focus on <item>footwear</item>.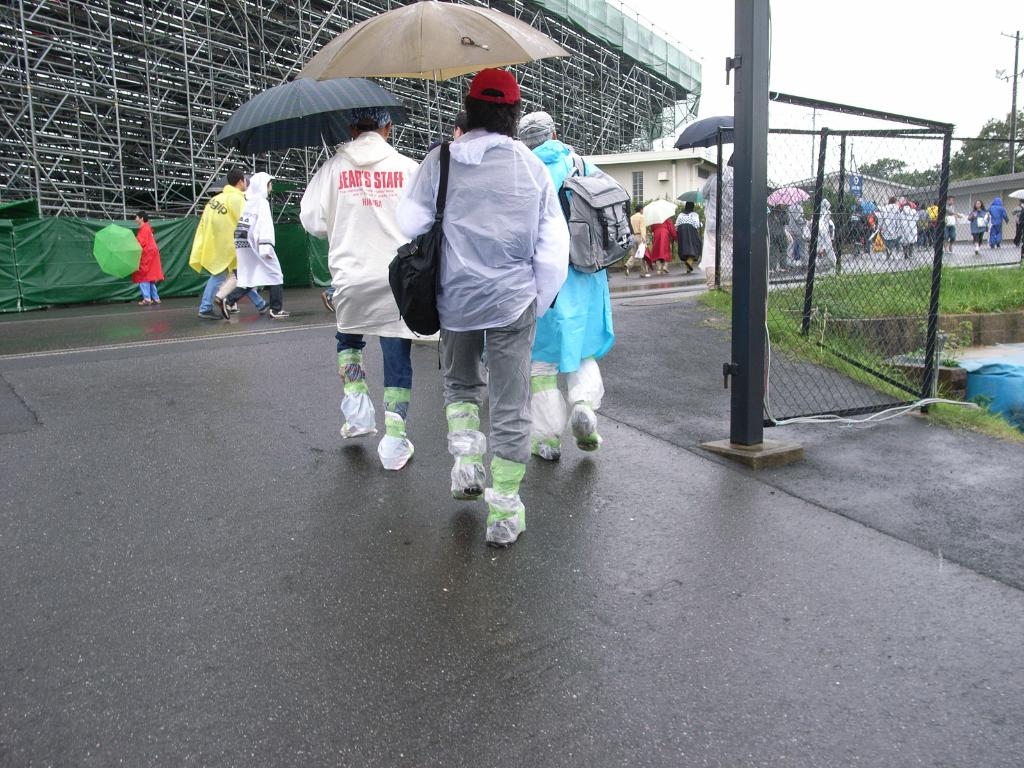
Focused at <region>687, 260, 693, 273</region>.
